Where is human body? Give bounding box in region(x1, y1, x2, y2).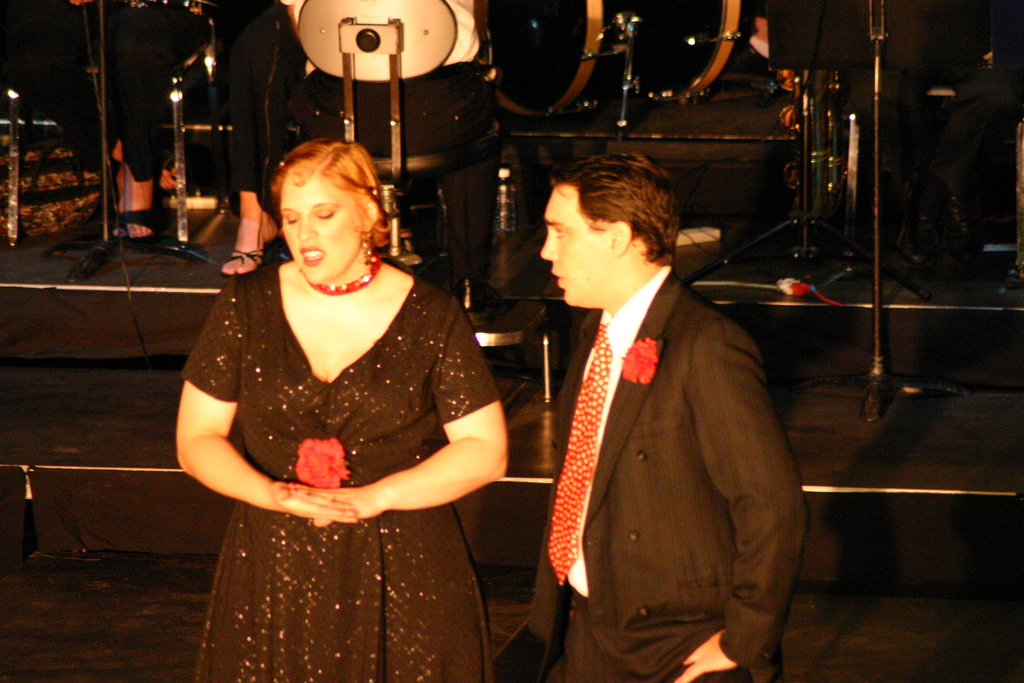
region(191, 122, 509, 664).
